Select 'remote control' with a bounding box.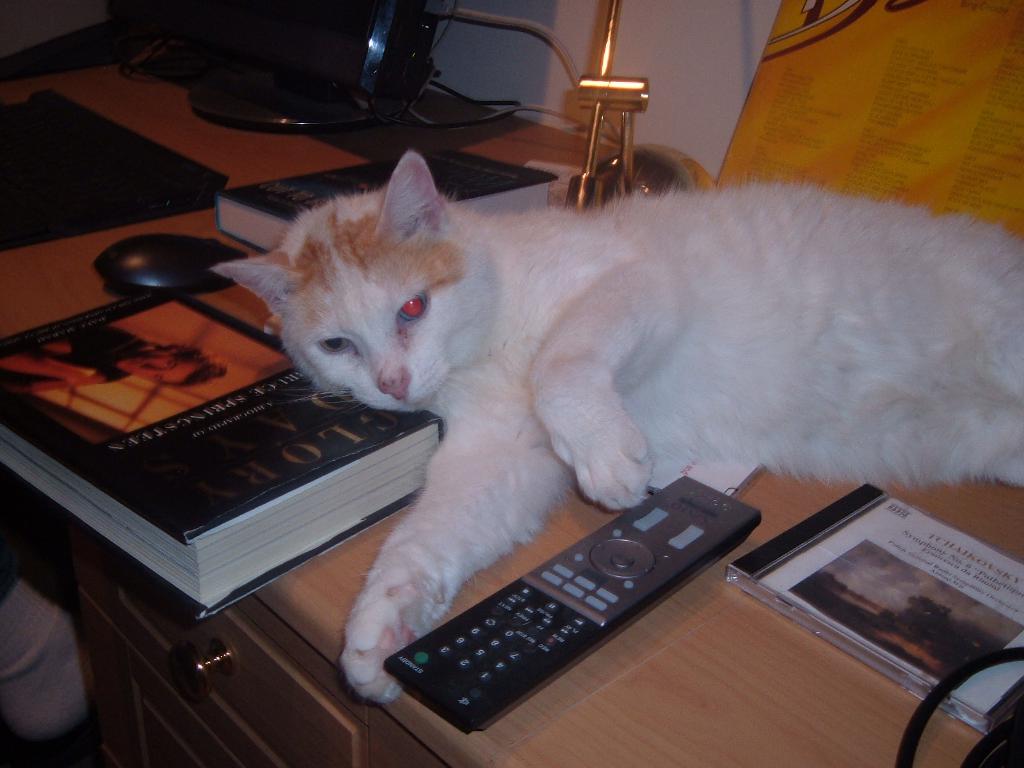
382:475:764:738.
